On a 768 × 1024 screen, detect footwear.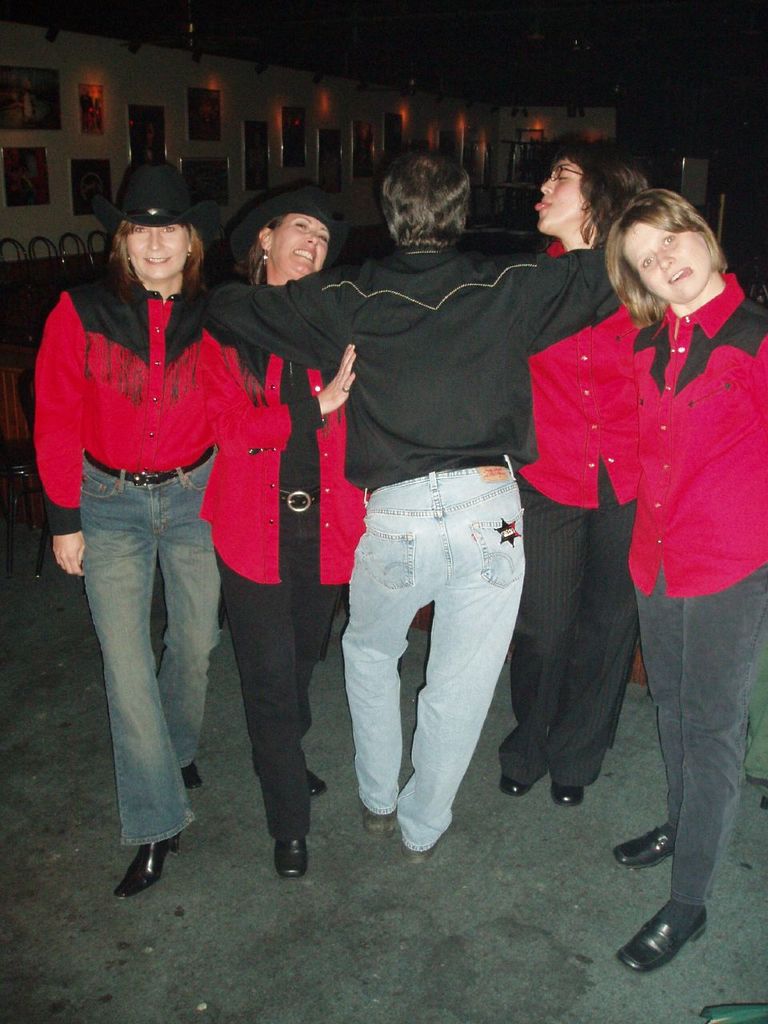
x1=502, y1=775, x2=534, y2=797.
